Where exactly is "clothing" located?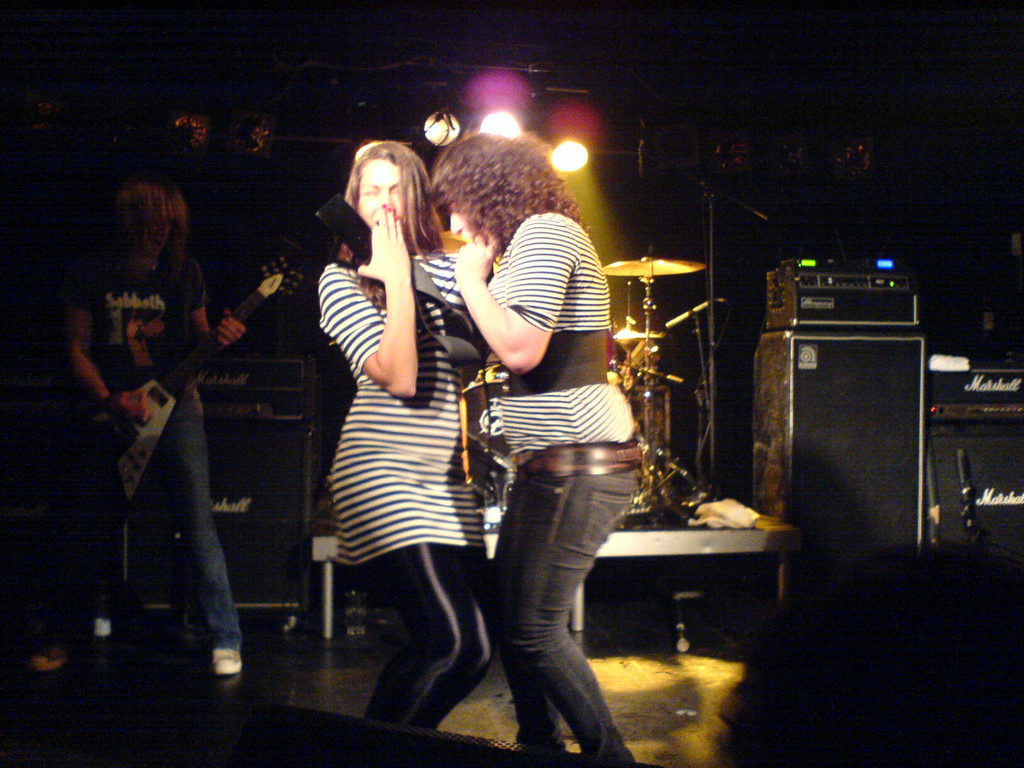
Its bounding box is select_region(333, 204, 545, 687).
